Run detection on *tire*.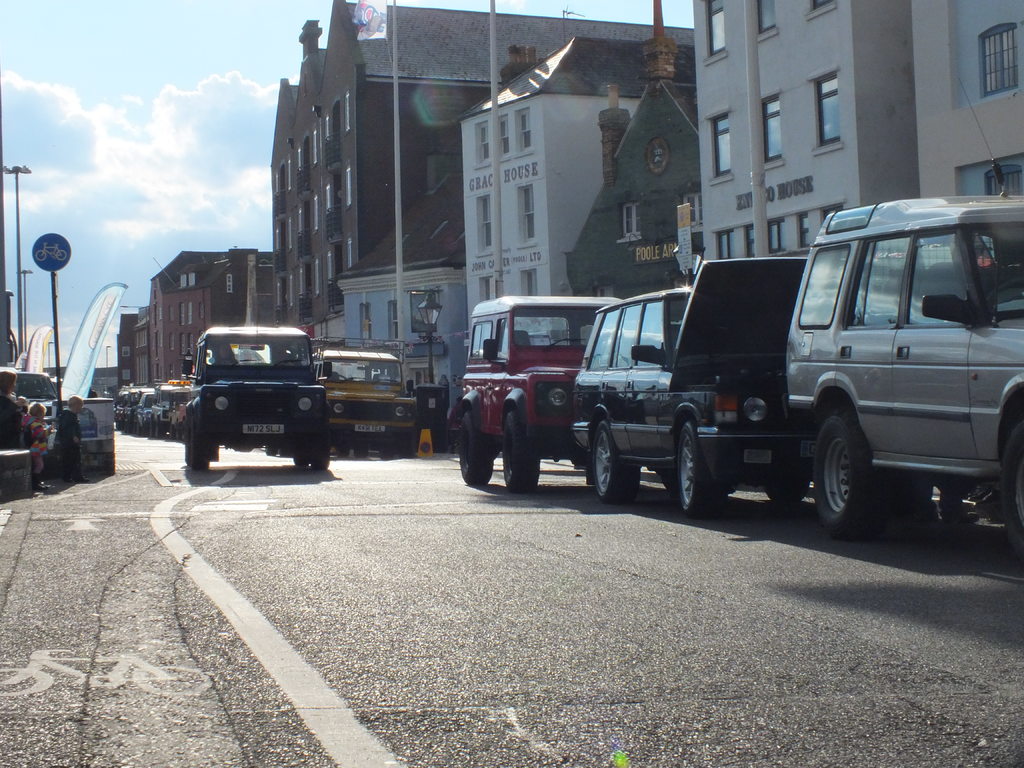
Result: region(191, 421, 219, 468).
